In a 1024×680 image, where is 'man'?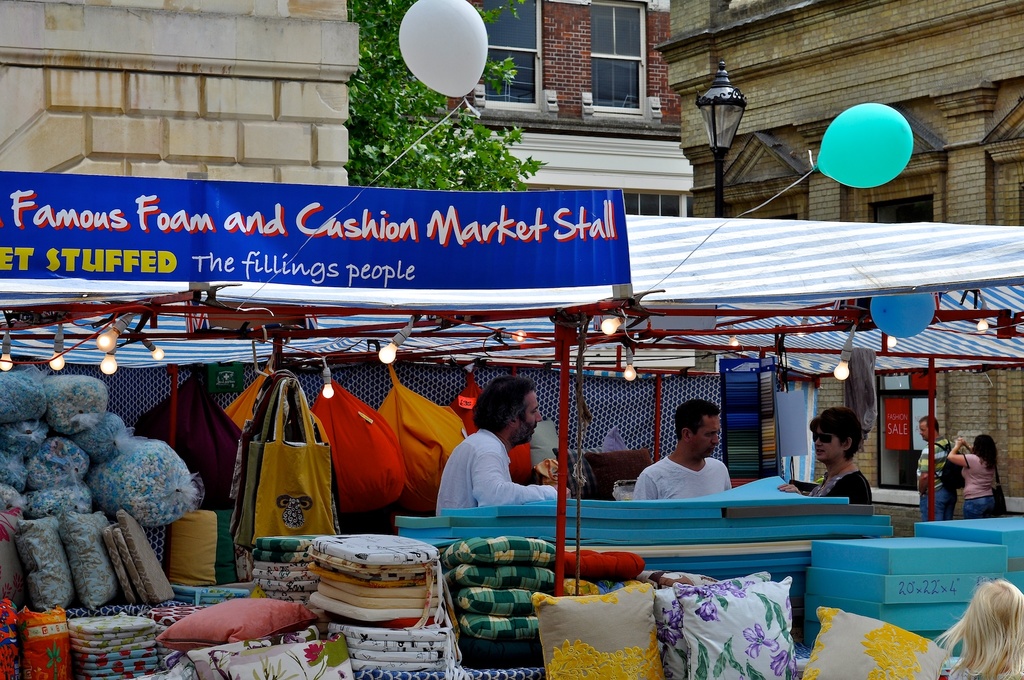
left=619, top=392, right=736, bottom=509.
